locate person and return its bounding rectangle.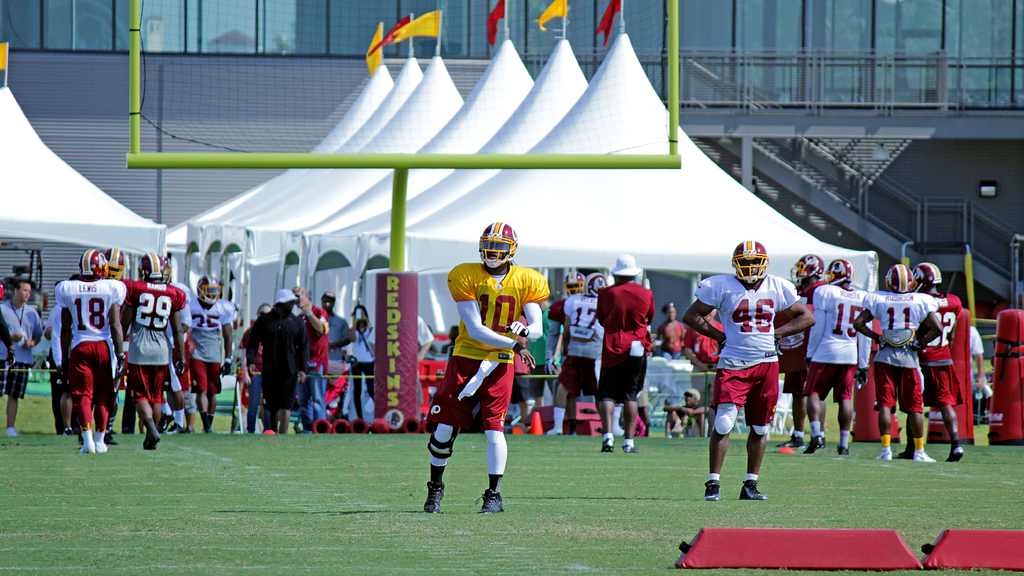
[x1=343, y1=310, x2=383, y2=431].
